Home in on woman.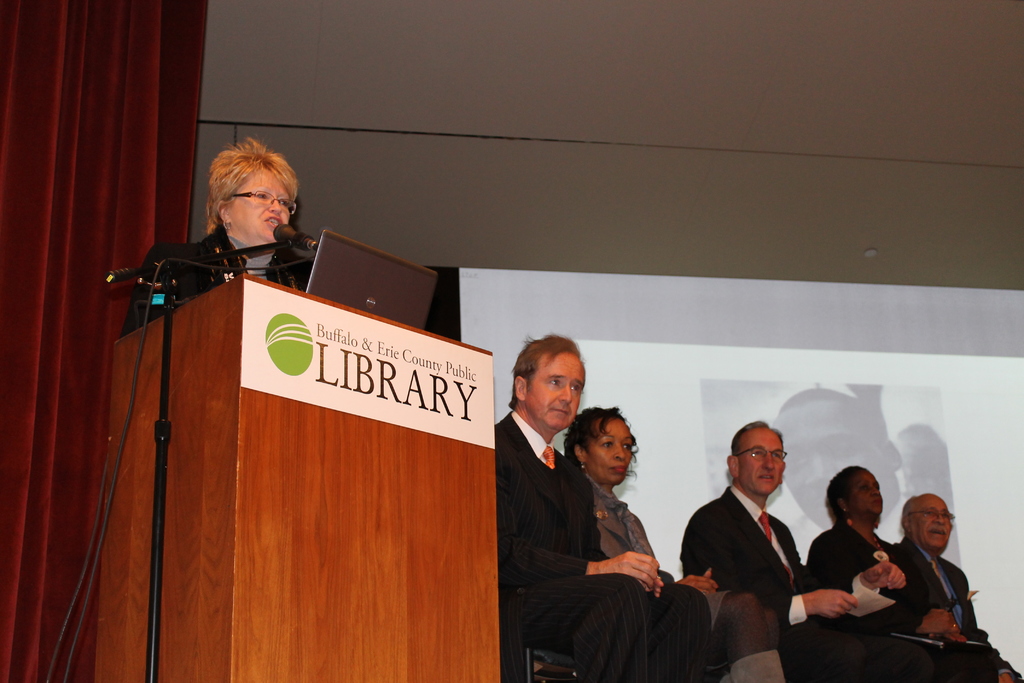
Homed in at x1=804, y1=462, x2=1002, y2=682.
